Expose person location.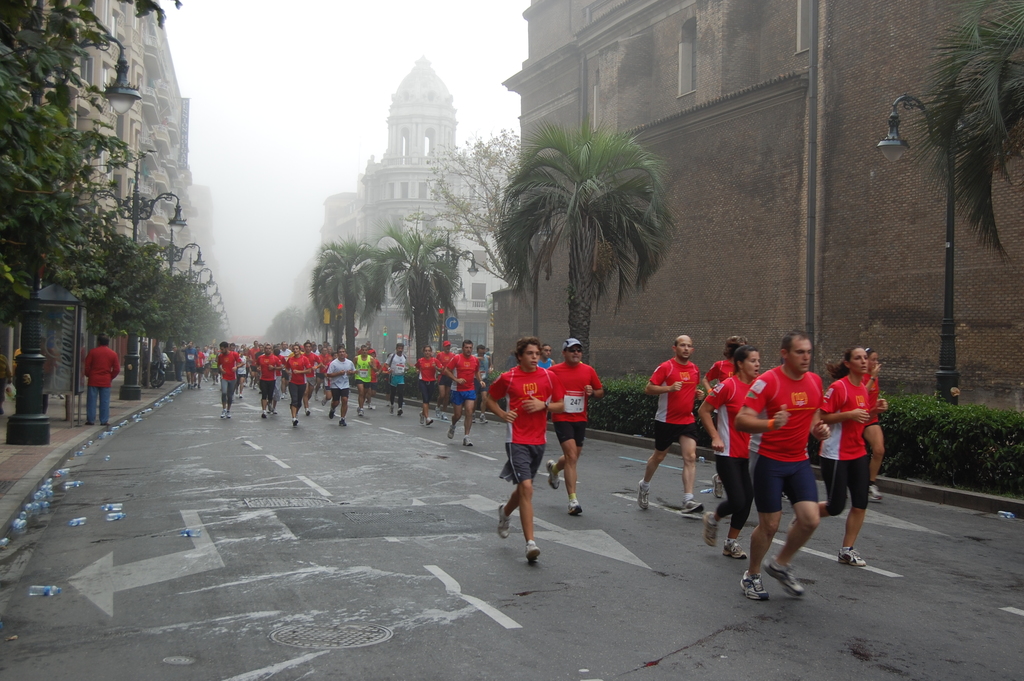
Exposed at select_region(447, 341, 485, 447).
